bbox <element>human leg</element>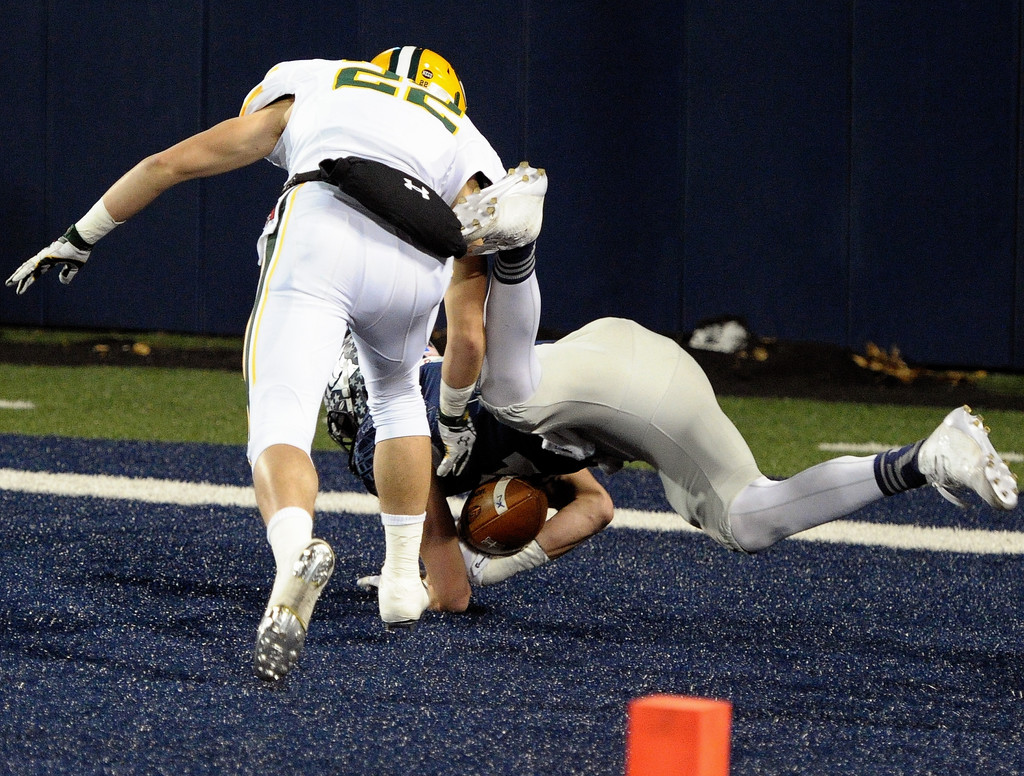
<bbox>346, 227, 452, 629</bbox>
